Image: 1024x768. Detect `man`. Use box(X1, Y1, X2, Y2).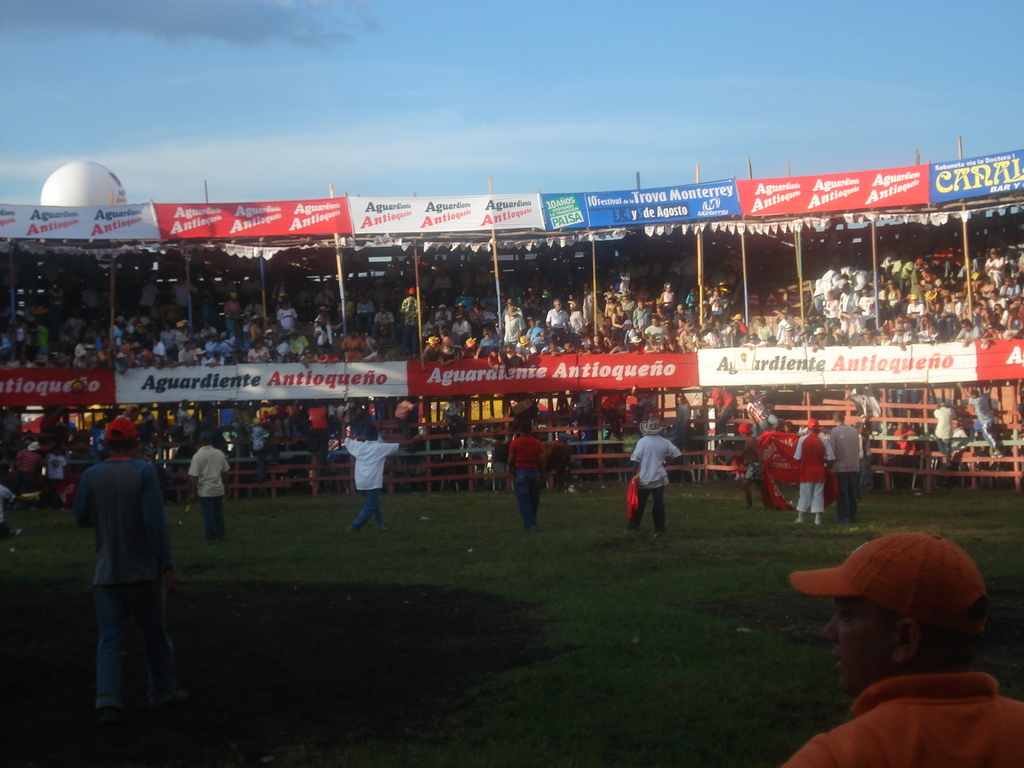
box(837, 282, 856, 330).
